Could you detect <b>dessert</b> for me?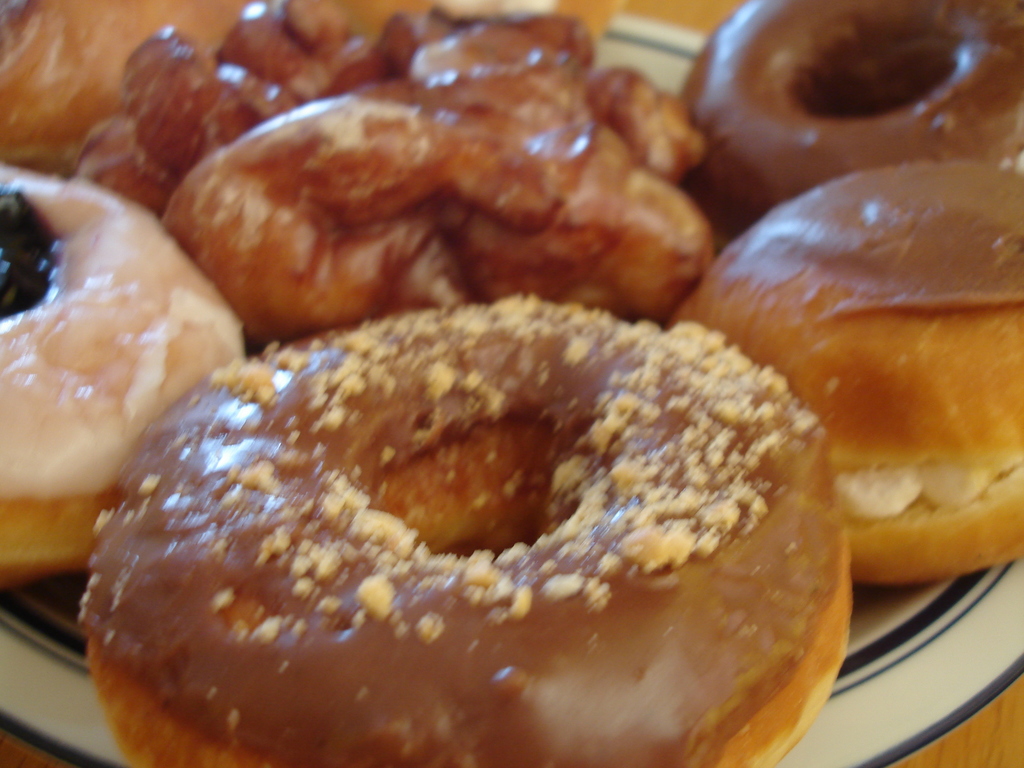
Detection result: [169, 8, 707, 356].
